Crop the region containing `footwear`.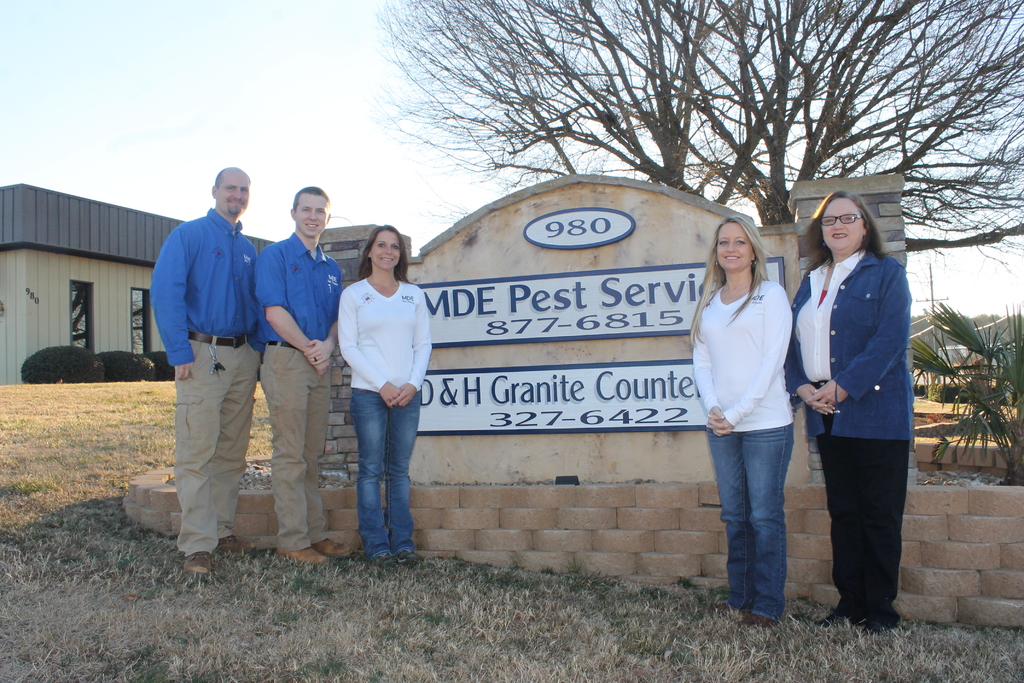
Crop region: select_region(703, 598, 735, 619).
